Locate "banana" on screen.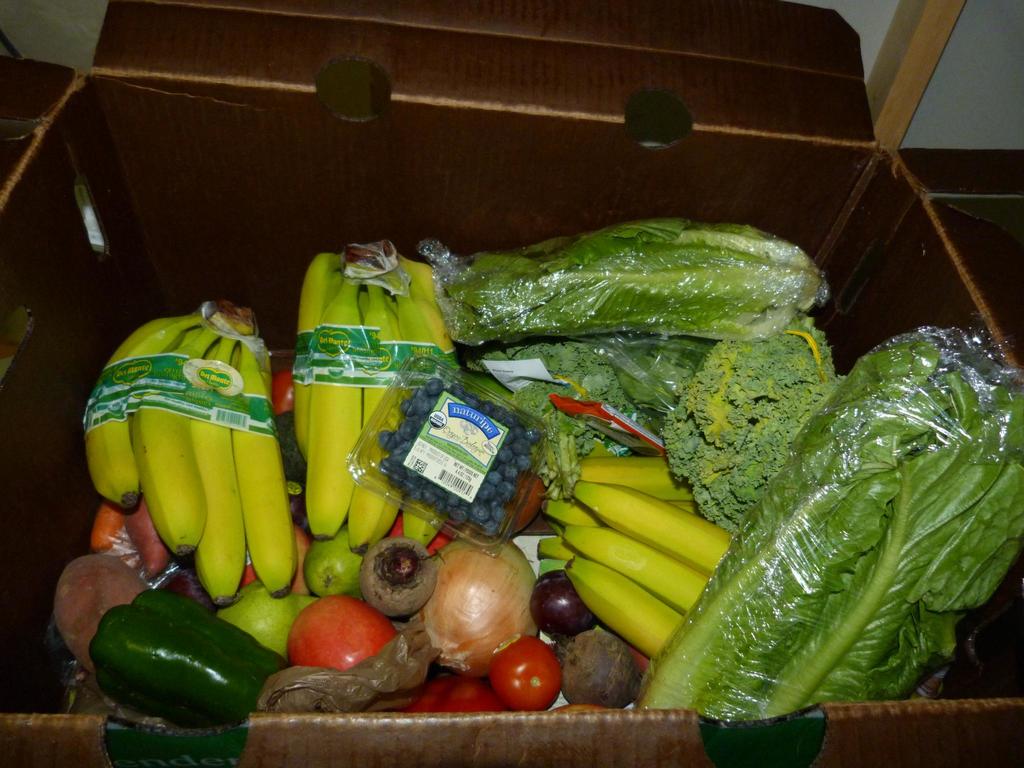
On screen at [x1=564, y1=556, x2=679, y2=662].
